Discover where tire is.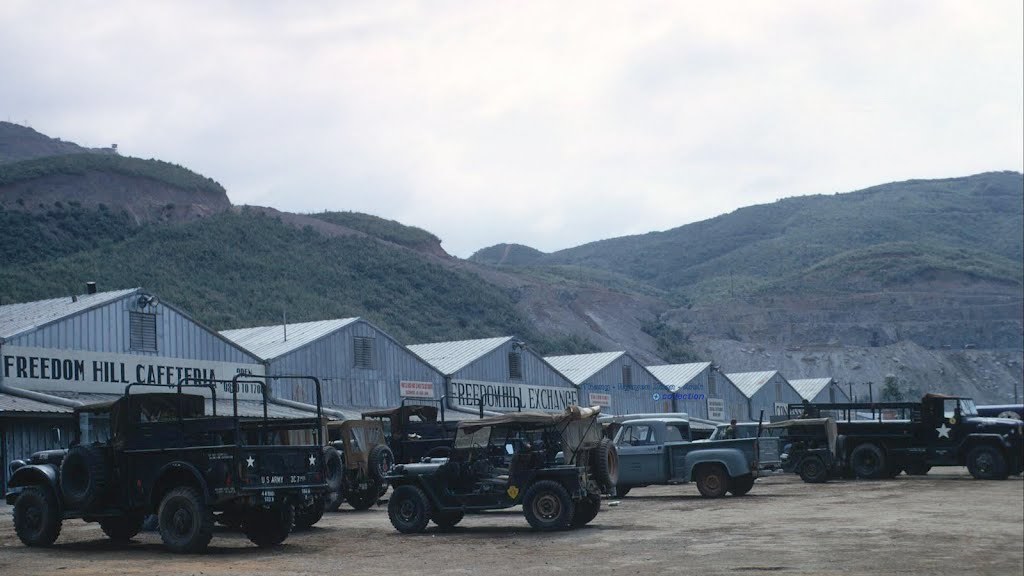
Discovered at <region>967, 446, 1003, 478</region>.
